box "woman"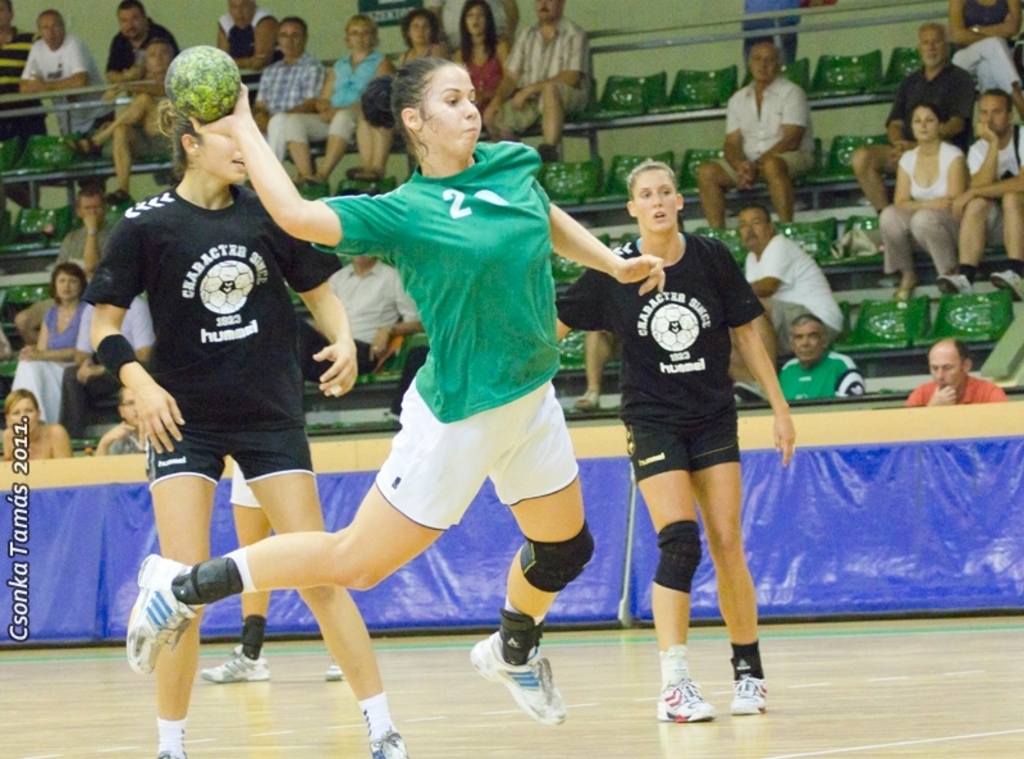
x1=876 y1=102 x2=969 y2=298
